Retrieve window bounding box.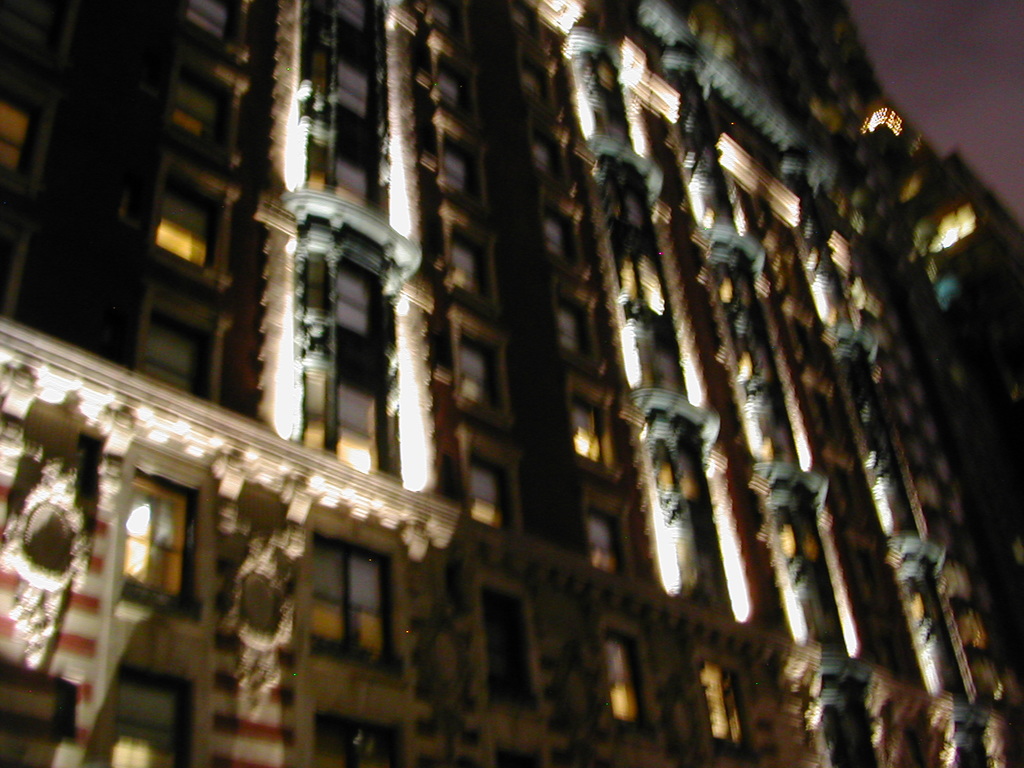
Bounding box: box(0, 660, 82, 767).
